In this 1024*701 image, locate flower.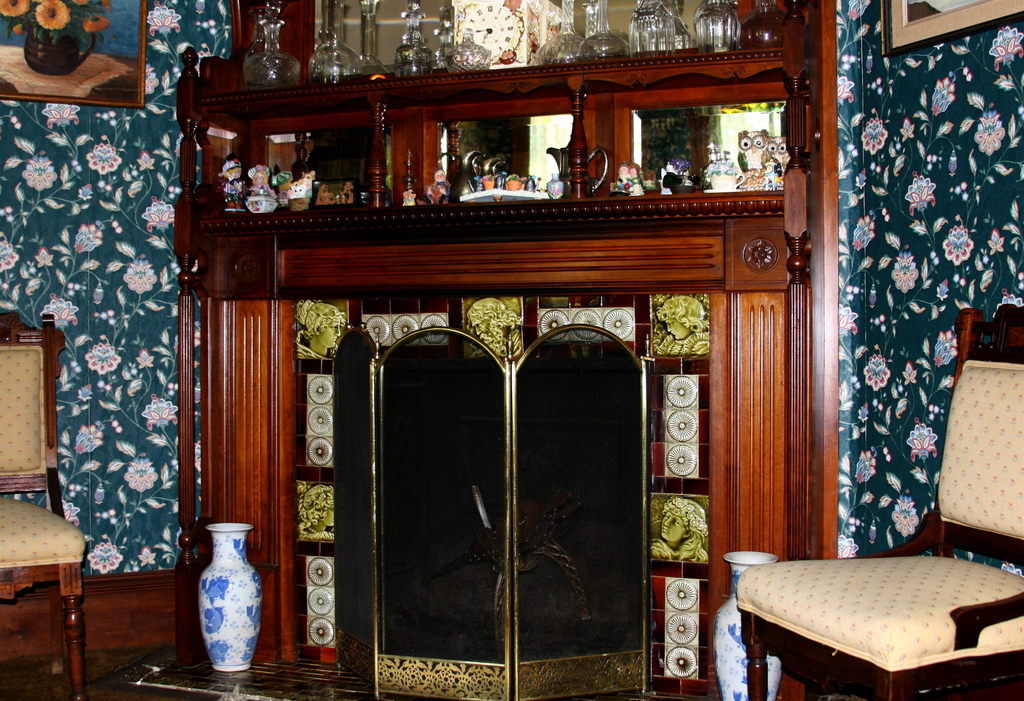
Bounding box: (left=834, top=76, right=856, bottom=106).
